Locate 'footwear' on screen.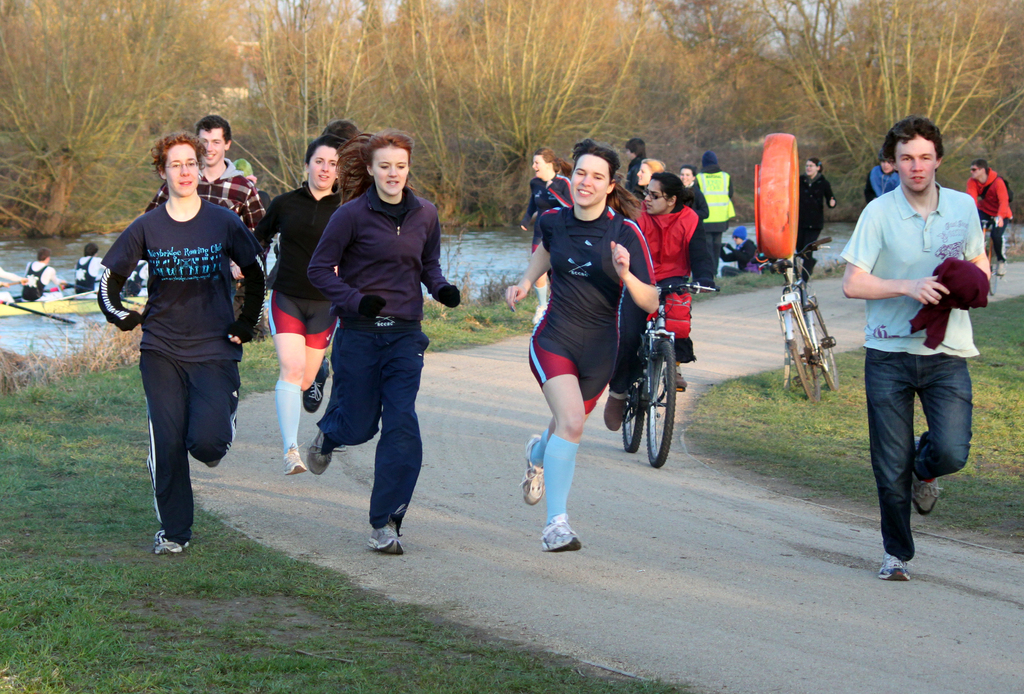
On screen at box=[664, 366, 689, 387].
